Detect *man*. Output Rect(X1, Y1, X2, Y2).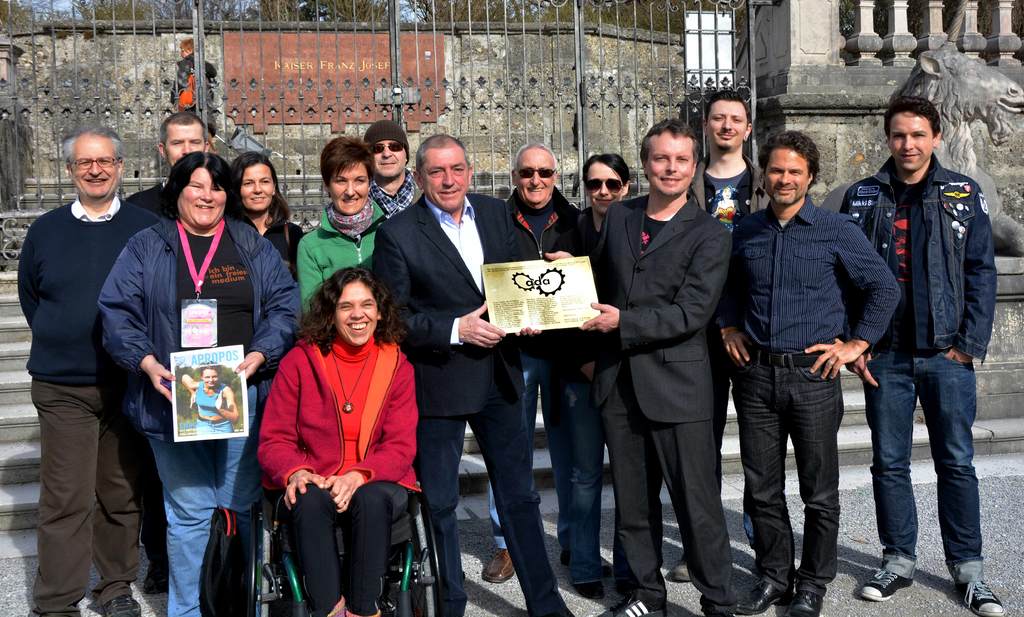
Rect(479, 145, 585, 591).
